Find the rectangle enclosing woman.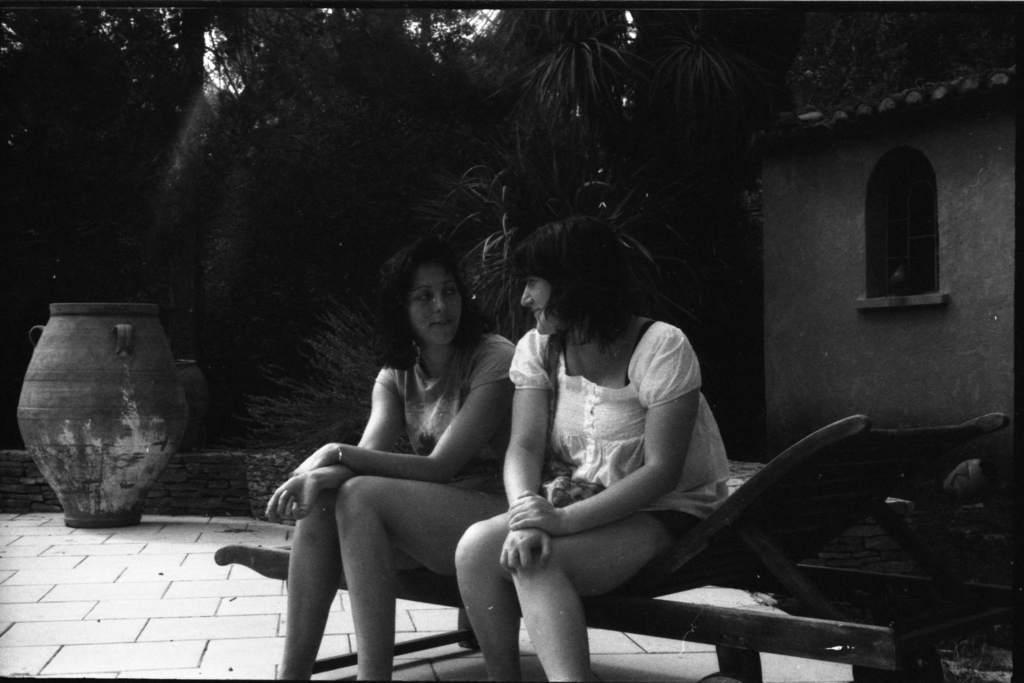
x1=445 y1=216 x2=748 y2=682.
